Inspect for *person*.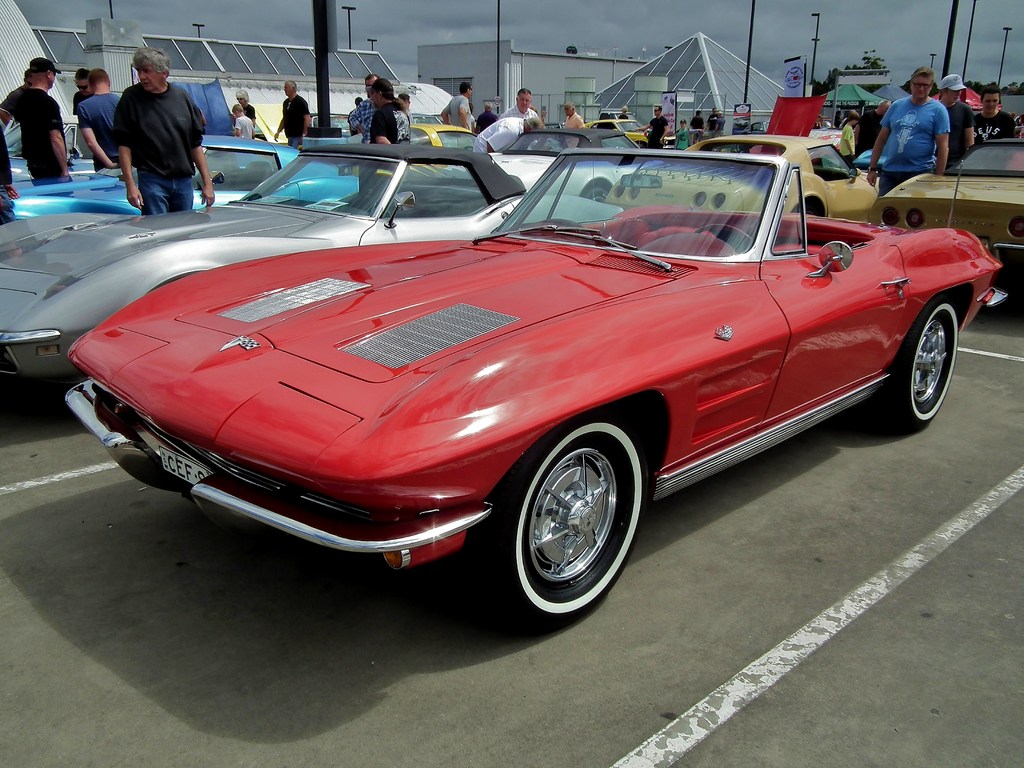
Inspection: <bbox>502, 92, 536, 122</bbox>.
